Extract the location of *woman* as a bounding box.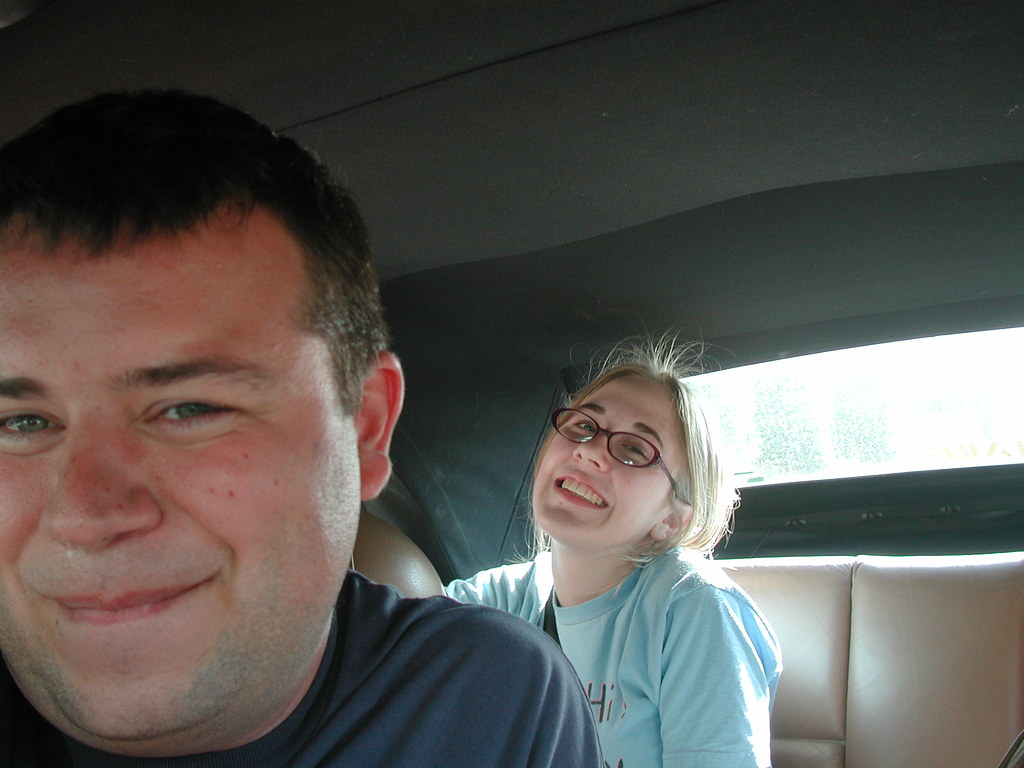
select_region(444, 343, 801, 756).
